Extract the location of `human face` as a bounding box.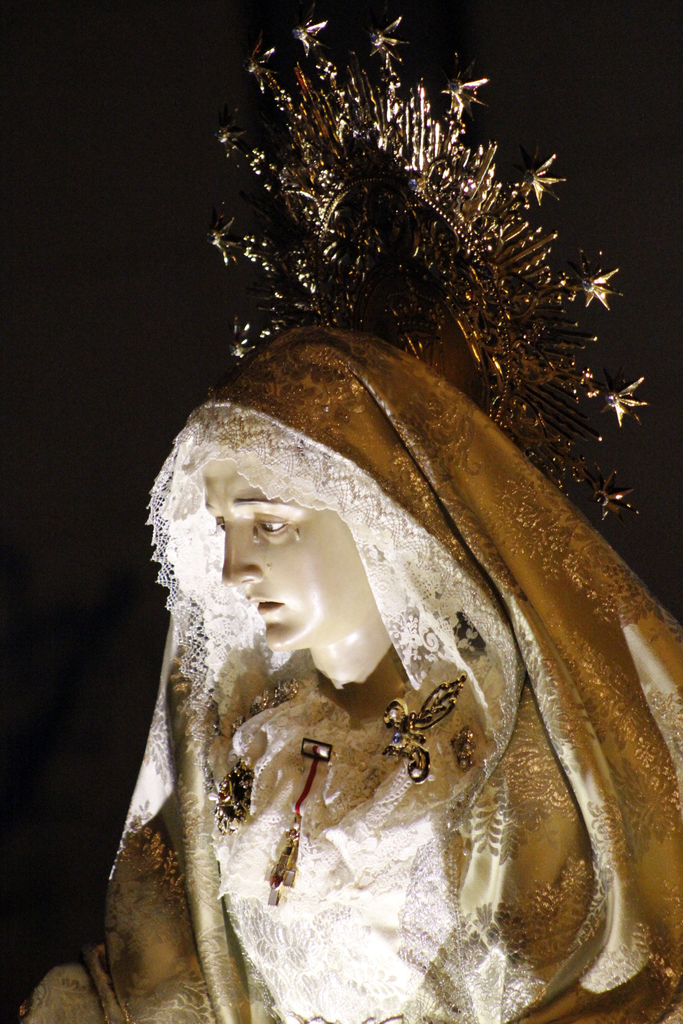
207, 458, 368, 654.
